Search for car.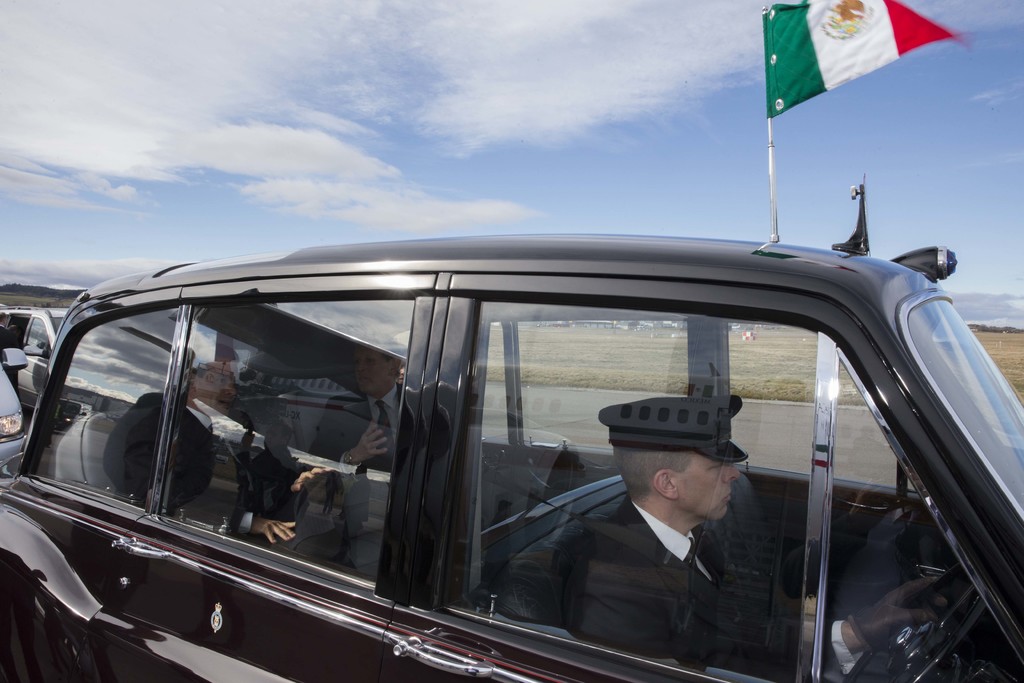
Found at [left=0, top=346, right=26, bottom=477].
